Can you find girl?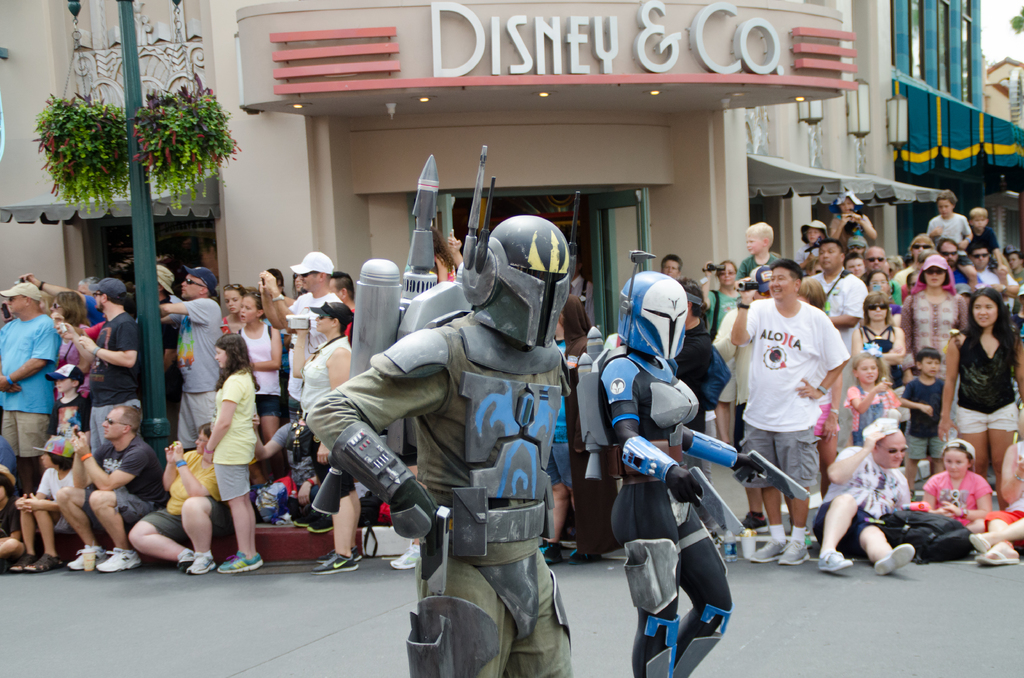
Yes, bounding box: x1=906 y1=254 x2=967 y2=382.
